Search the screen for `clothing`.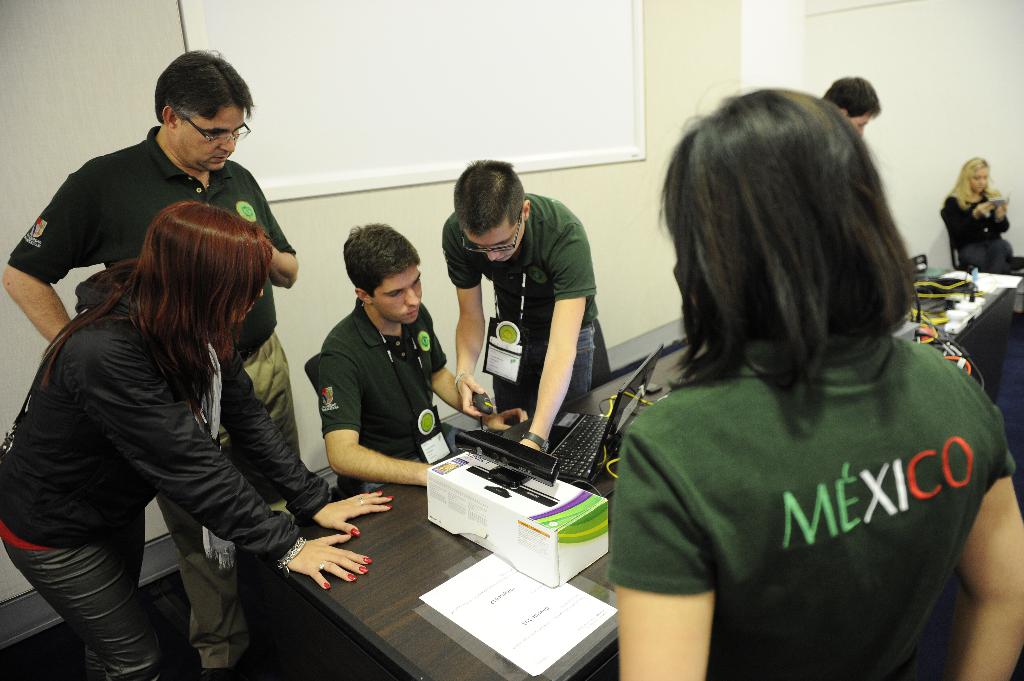
Found at region(943, 191, 1013, 273).
